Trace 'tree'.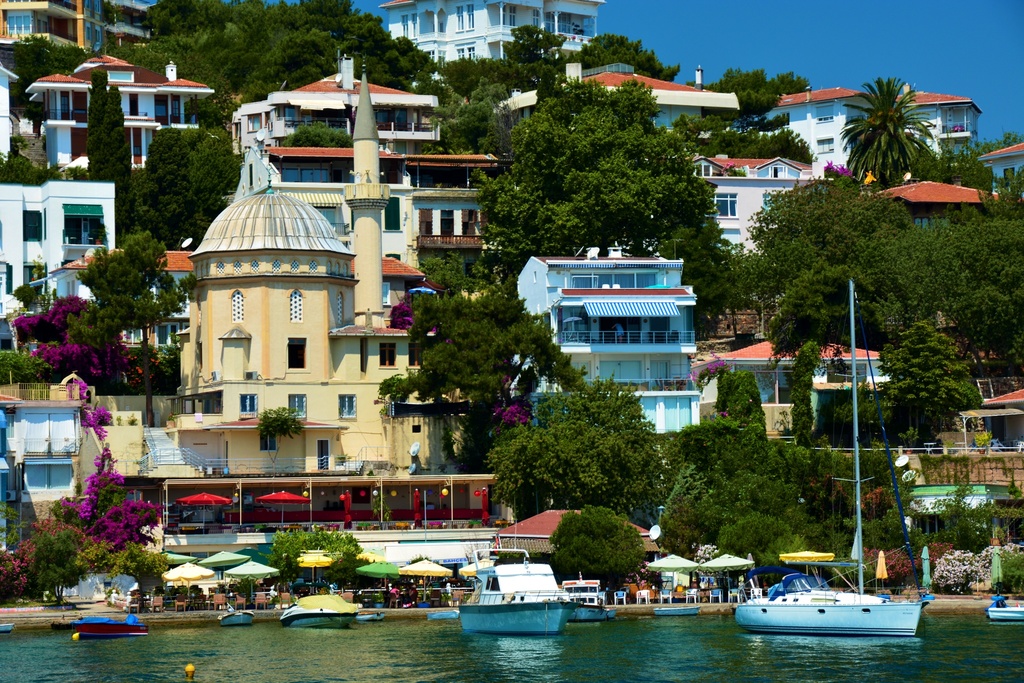
Traced to {"x1": 471, "y1": 76, "x2": 722, "y2": 263}.
